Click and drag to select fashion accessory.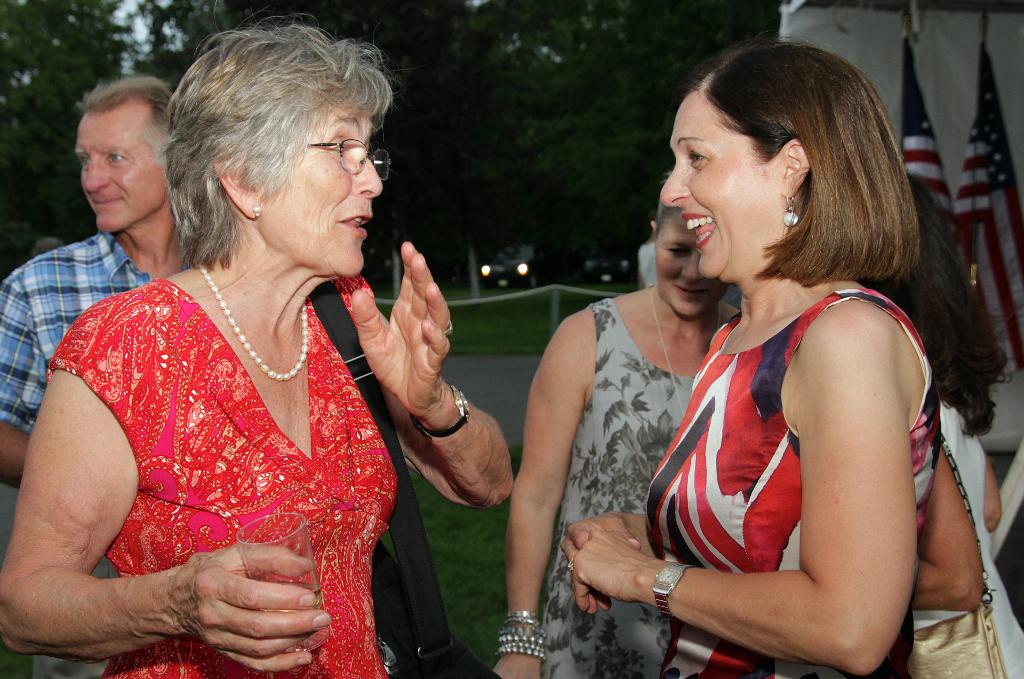
Selection: locate(443, 323, 456, 338).
